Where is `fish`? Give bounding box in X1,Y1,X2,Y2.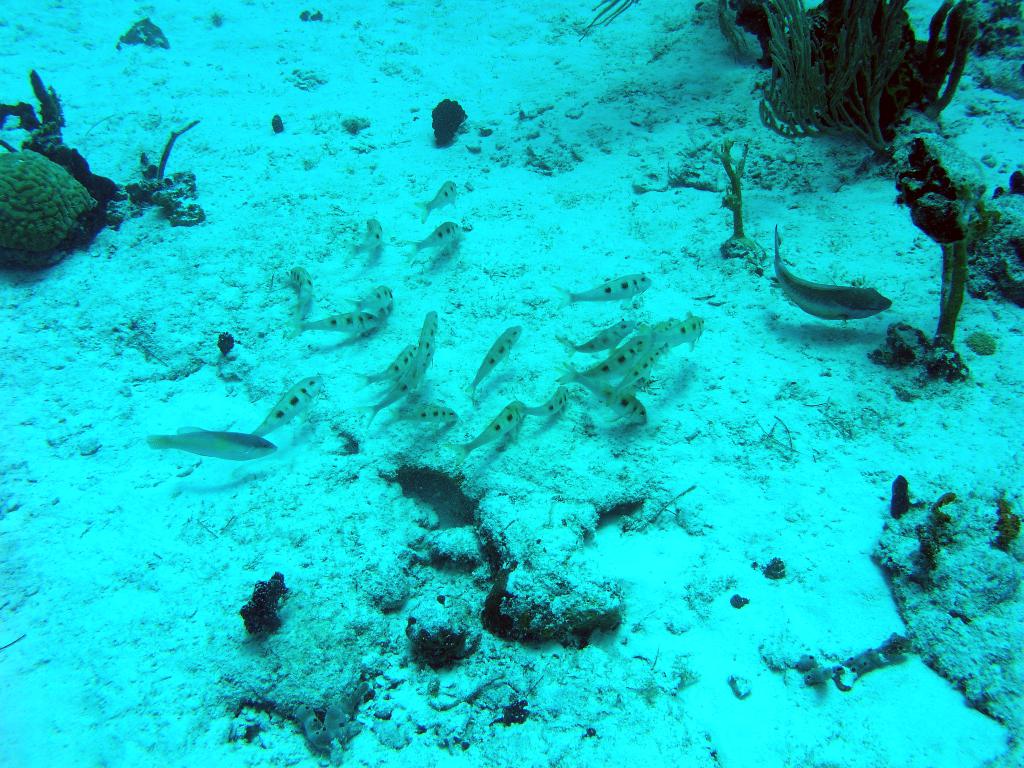
566,363,650,427.
